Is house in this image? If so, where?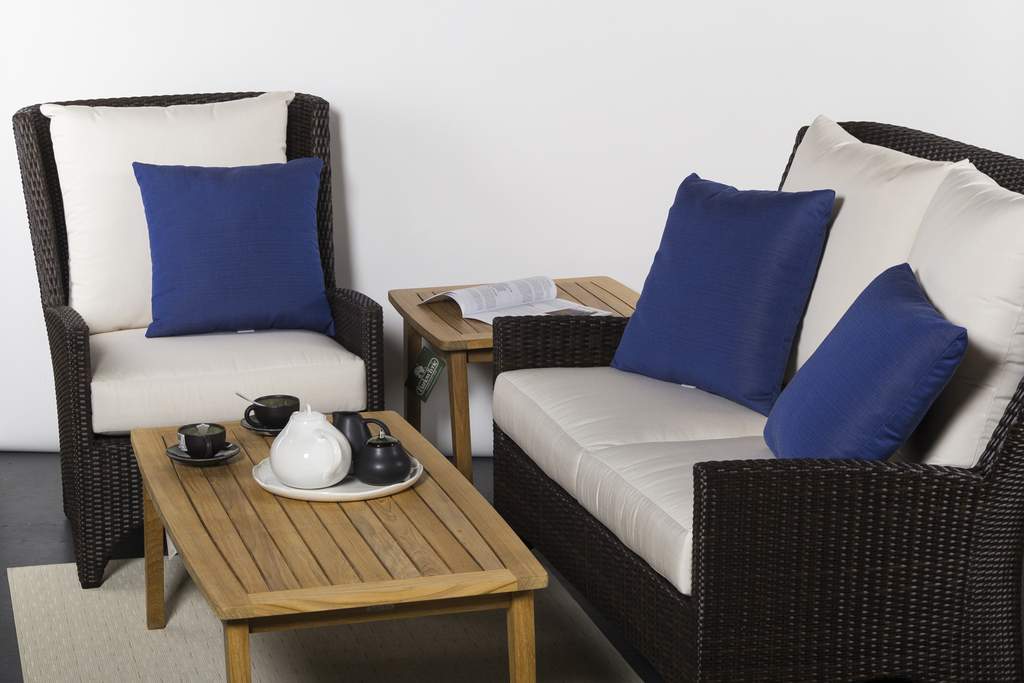
Yes, at (0, 0, 1023, 678).
